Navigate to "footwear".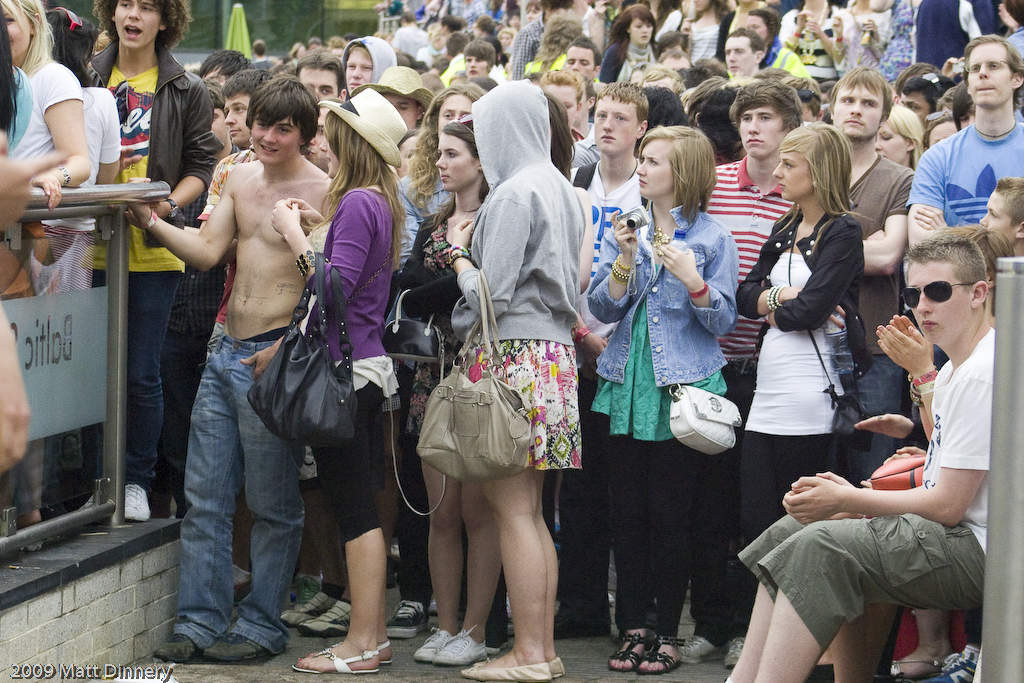
Navigation target: bbox(726, 637, 747, 667).
